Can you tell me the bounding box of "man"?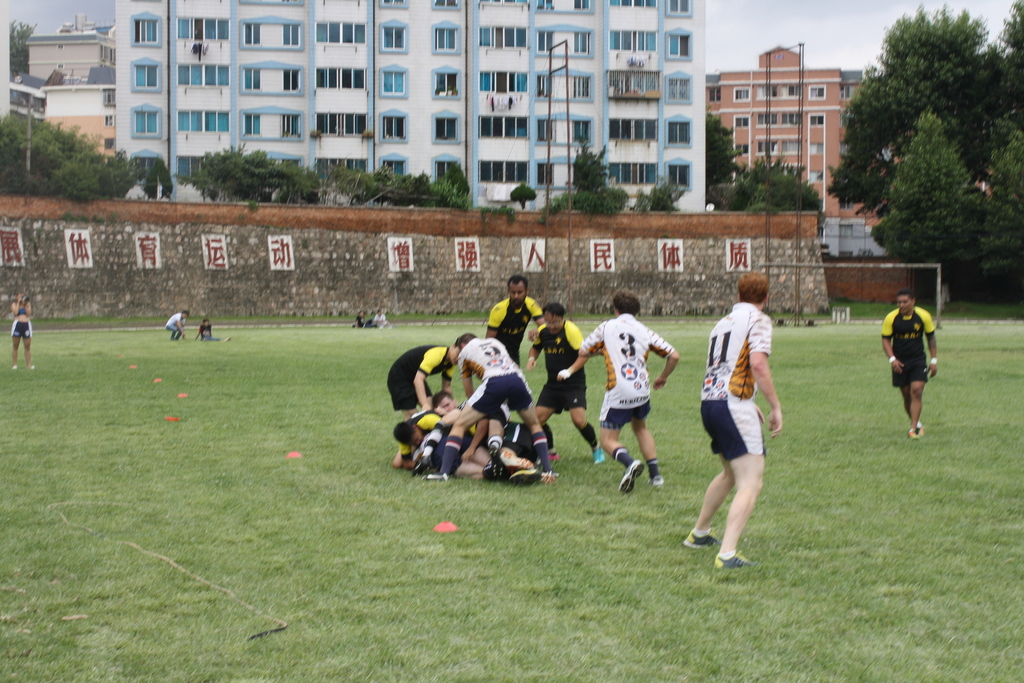
bbox=(515, 301, 612, 465).
